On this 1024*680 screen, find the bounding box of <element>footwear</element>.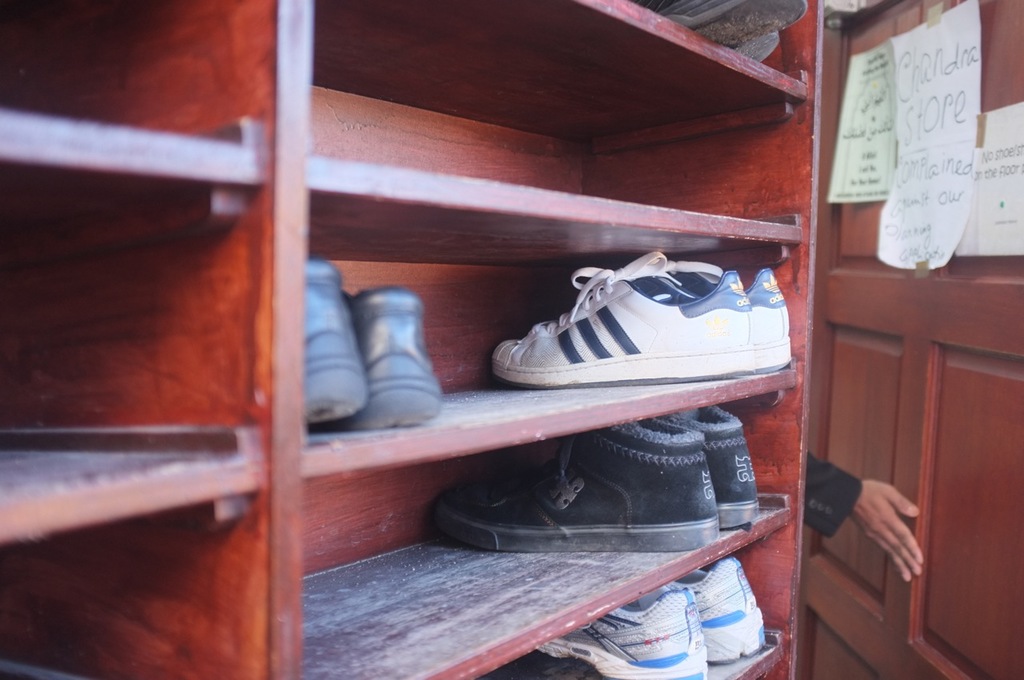
Bounding box: {"x1": 667, "y1": 556, "x2": 765, "y2": 667}.
